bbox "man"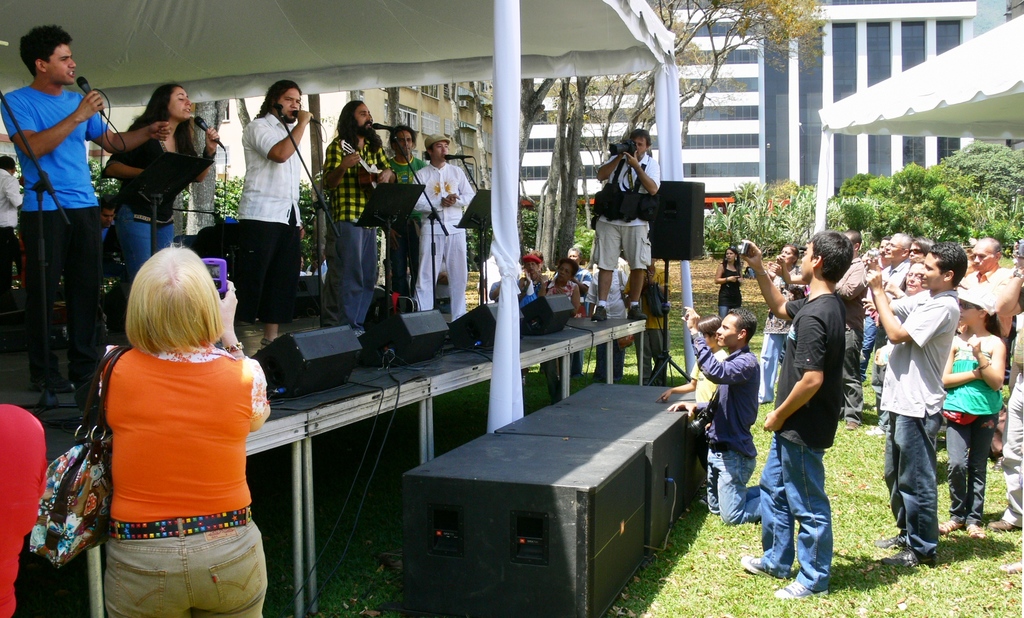
238/81/318/346
